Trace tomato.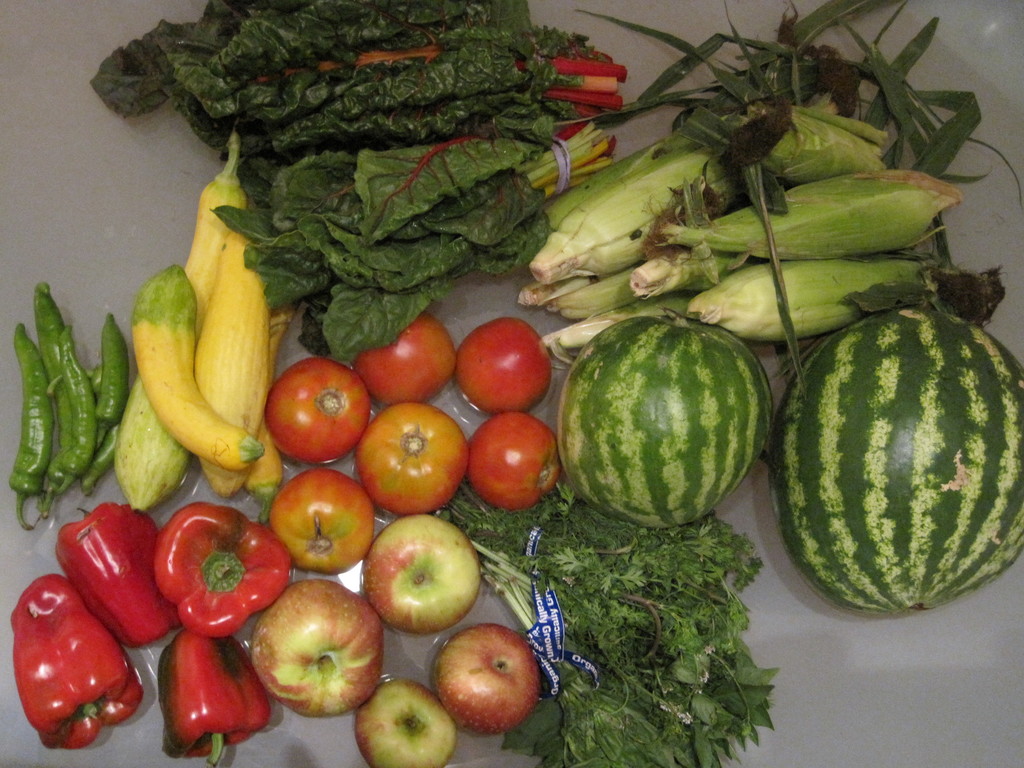
Traced to {"left": 355, "top": 309, "right": 454, "bottom": 404}.
